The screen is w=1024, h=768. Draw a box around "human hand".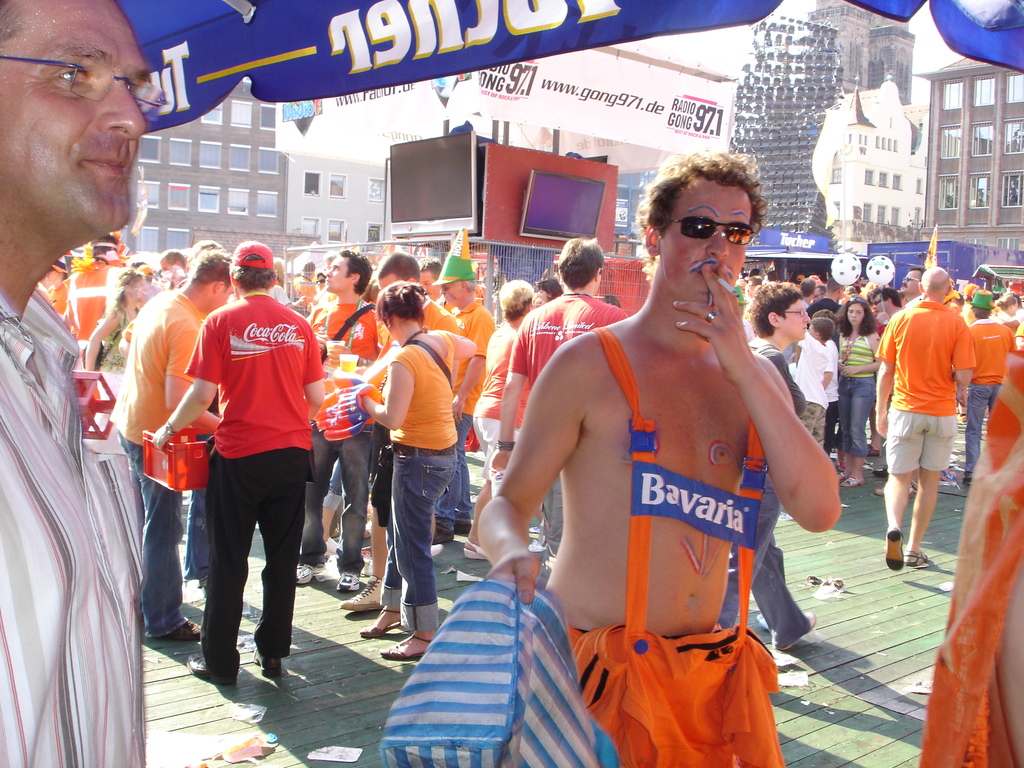
left=673, top=261, right=755, bottom=381.
